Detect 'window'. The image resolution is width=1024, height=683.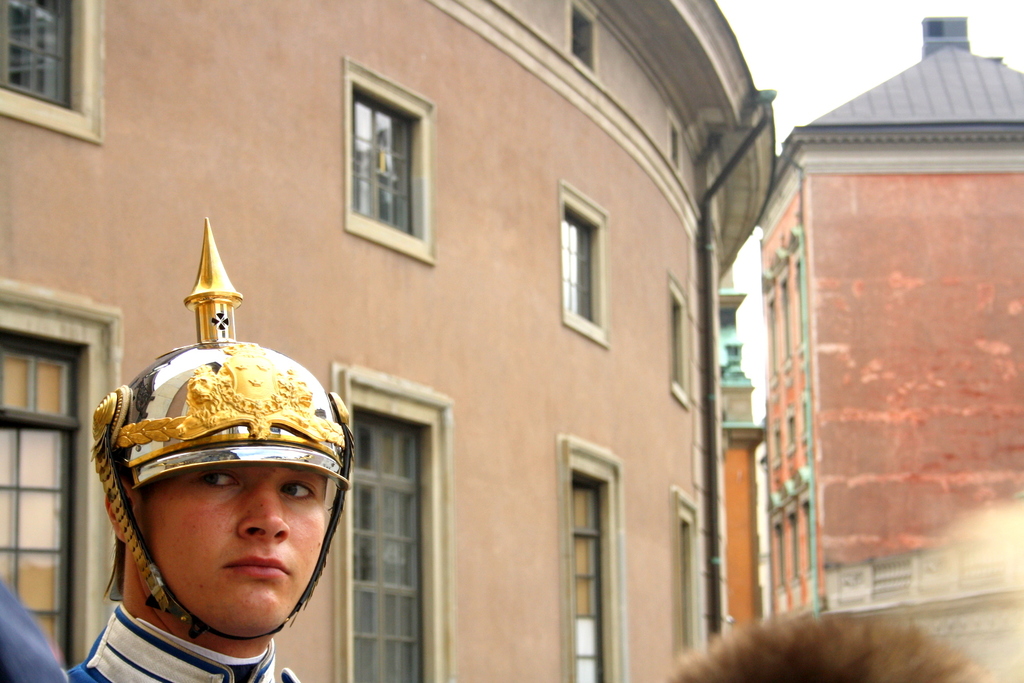
BBox(567, 0, 598, 82).
